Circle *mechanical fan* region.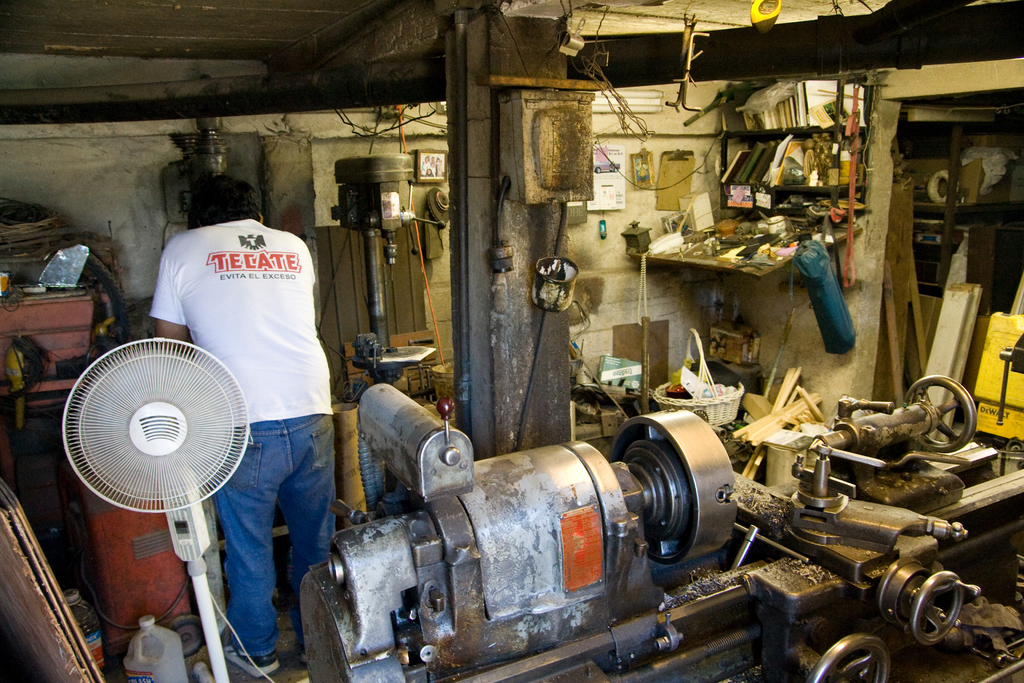
Region: 67:338:250:682.
